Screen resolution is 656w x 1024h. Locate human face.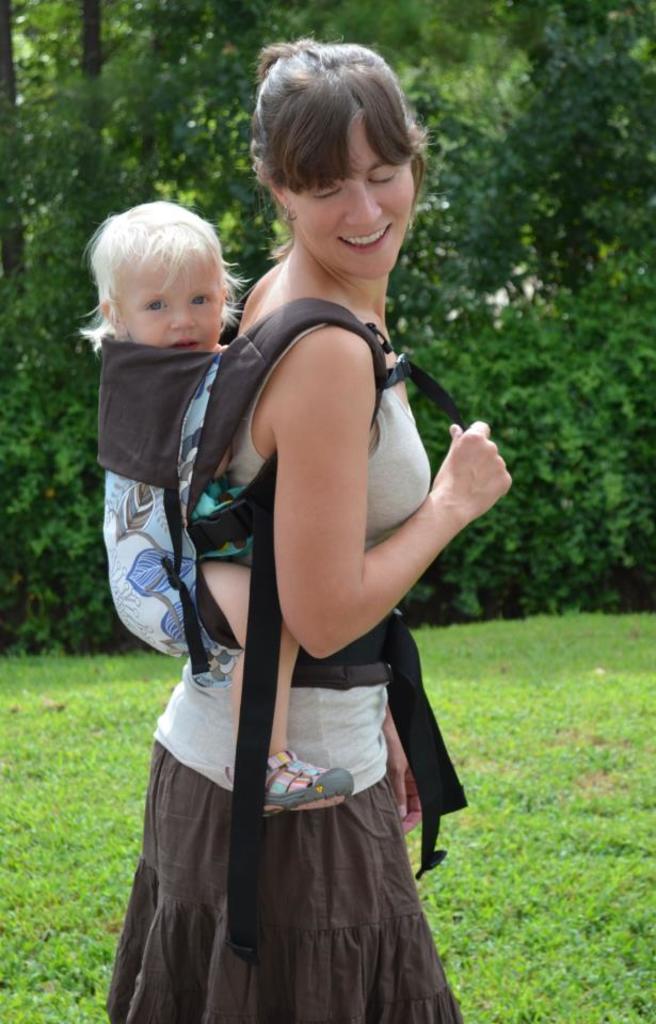
rect(117, 242, 215, 343).
